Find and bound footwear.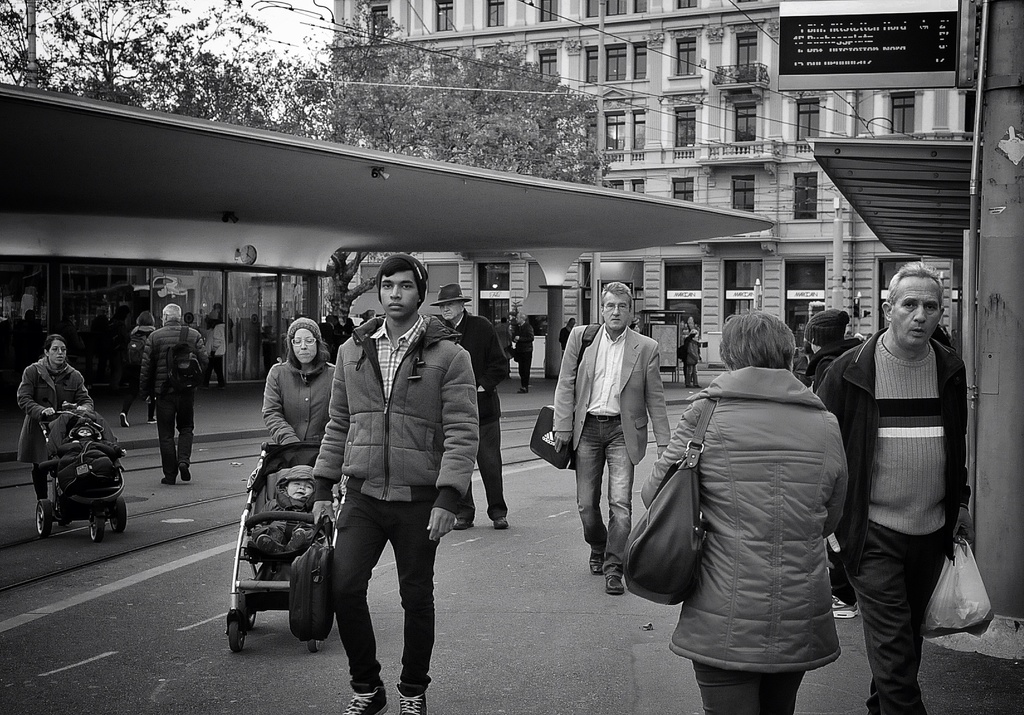
Bound: [left=585, top=552, right=606, bottom=574].
